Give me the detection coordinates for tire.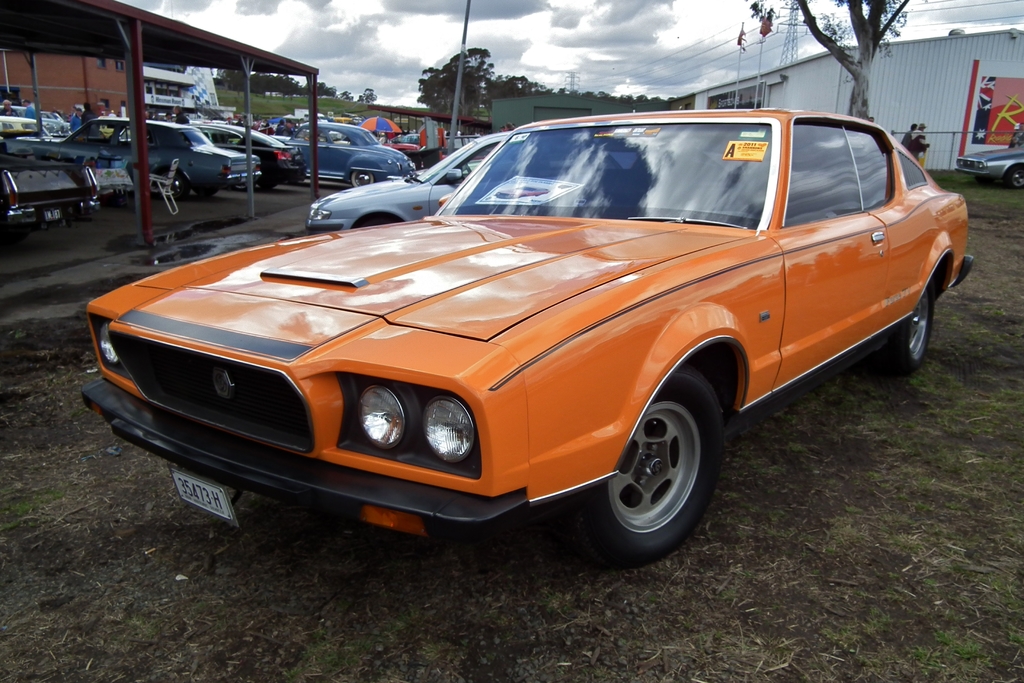
(left=1005, top=165, right=1023, bottom=188).
